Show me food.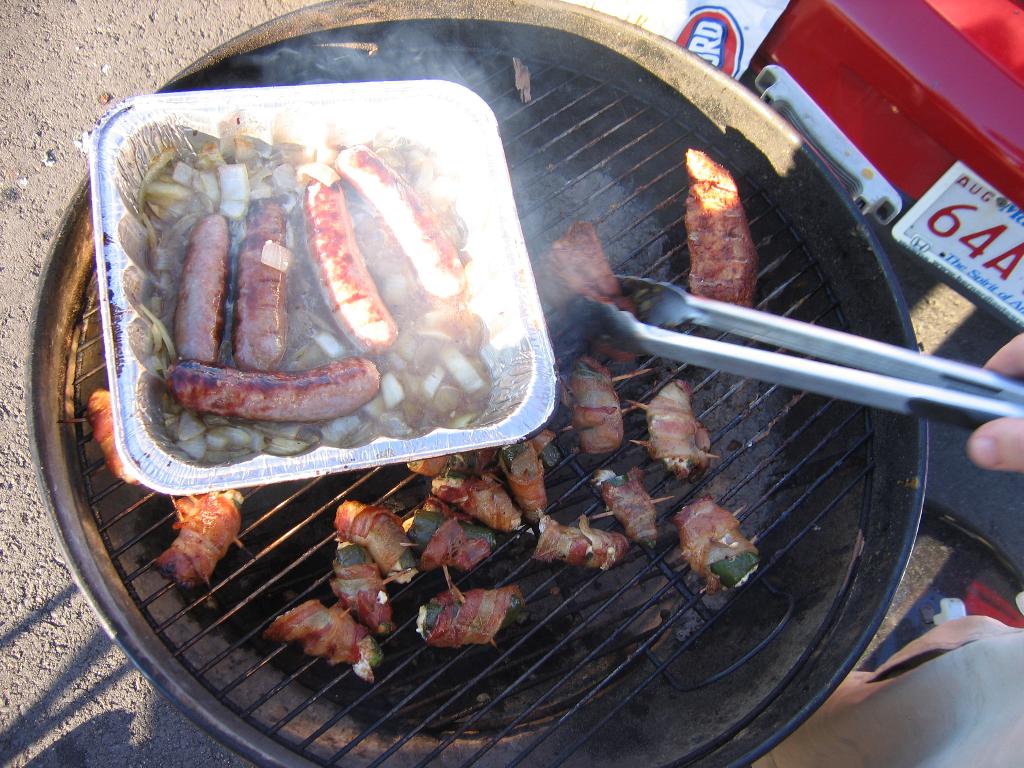
food is here: region(593, 468, 673, 547).
